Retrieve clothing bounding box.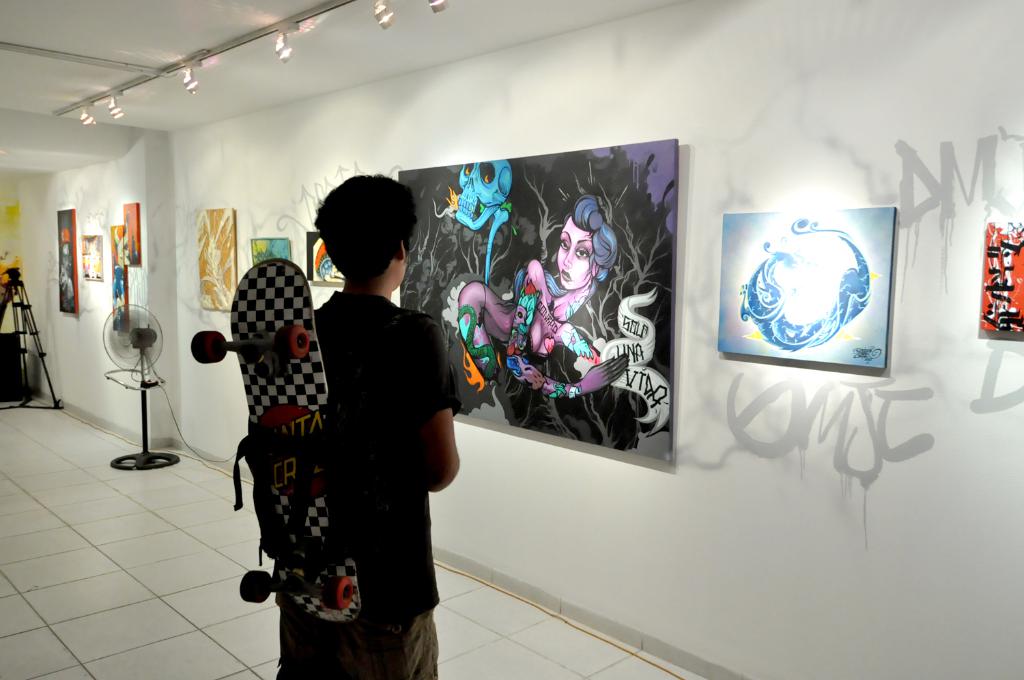
Bounding box: l=268, t=287, r=468, b=679.
